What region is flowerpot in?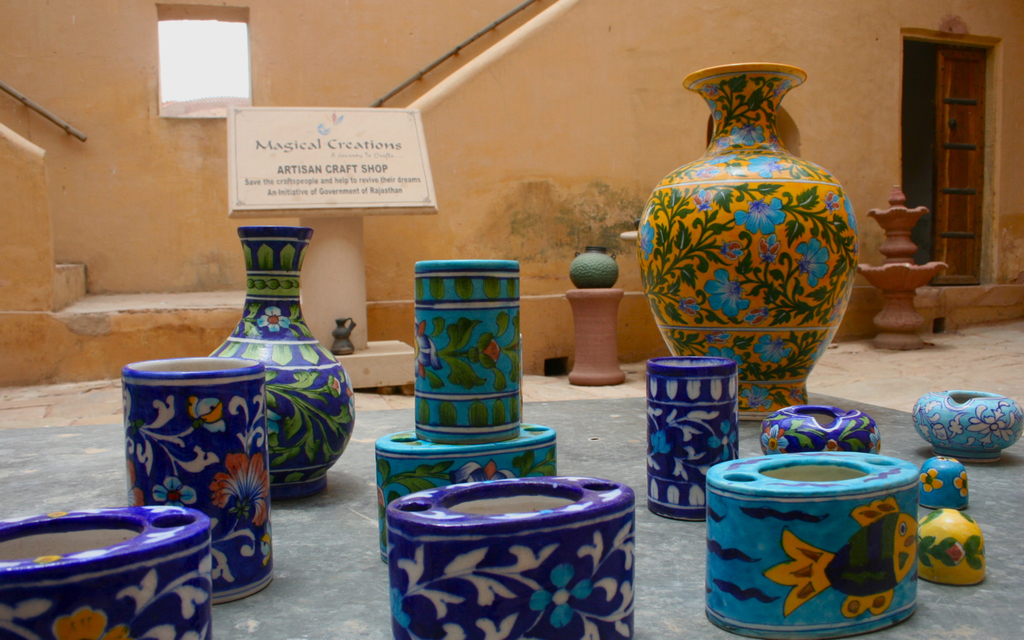
[x1=122, y1=362, x2=279, y2=570].
